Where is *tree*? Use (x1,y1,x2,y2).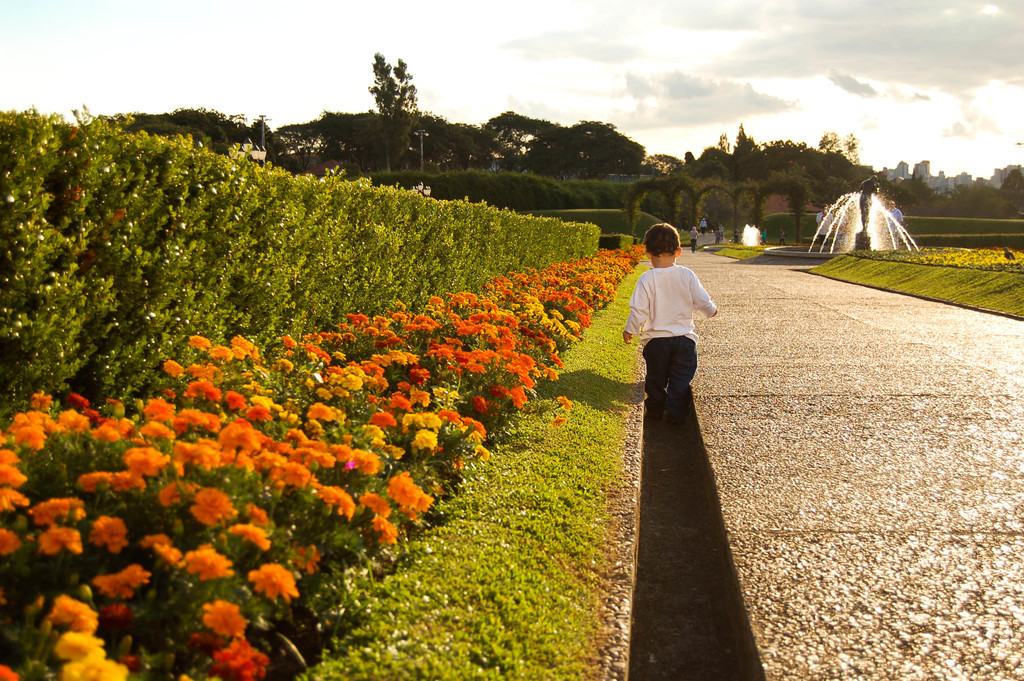
(367,51,422,172).
